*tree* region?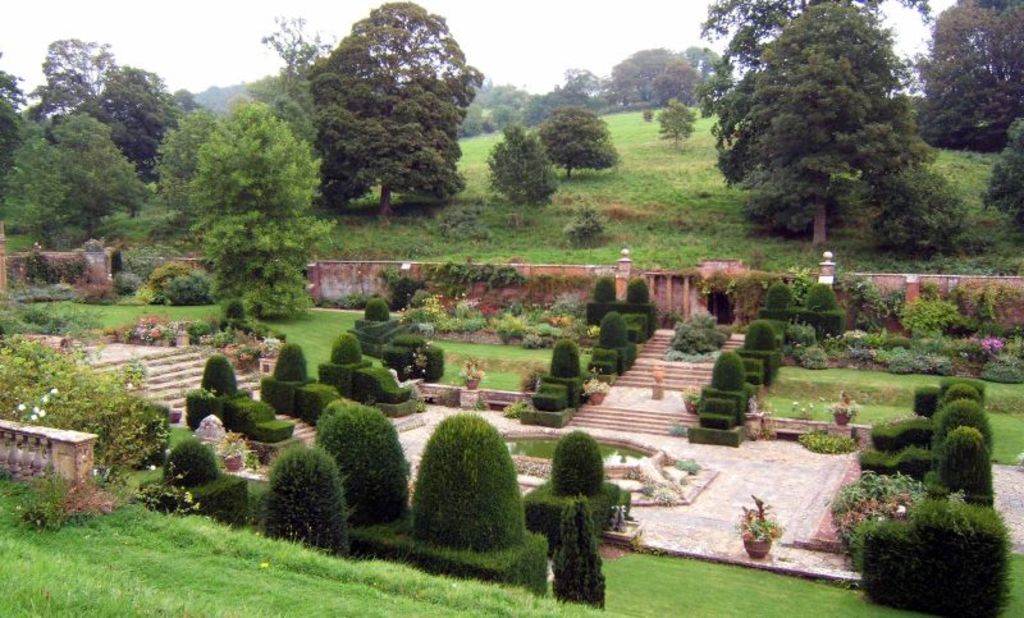
{"left": 481, "top": 120, "right": 557, "bottom": 205}
